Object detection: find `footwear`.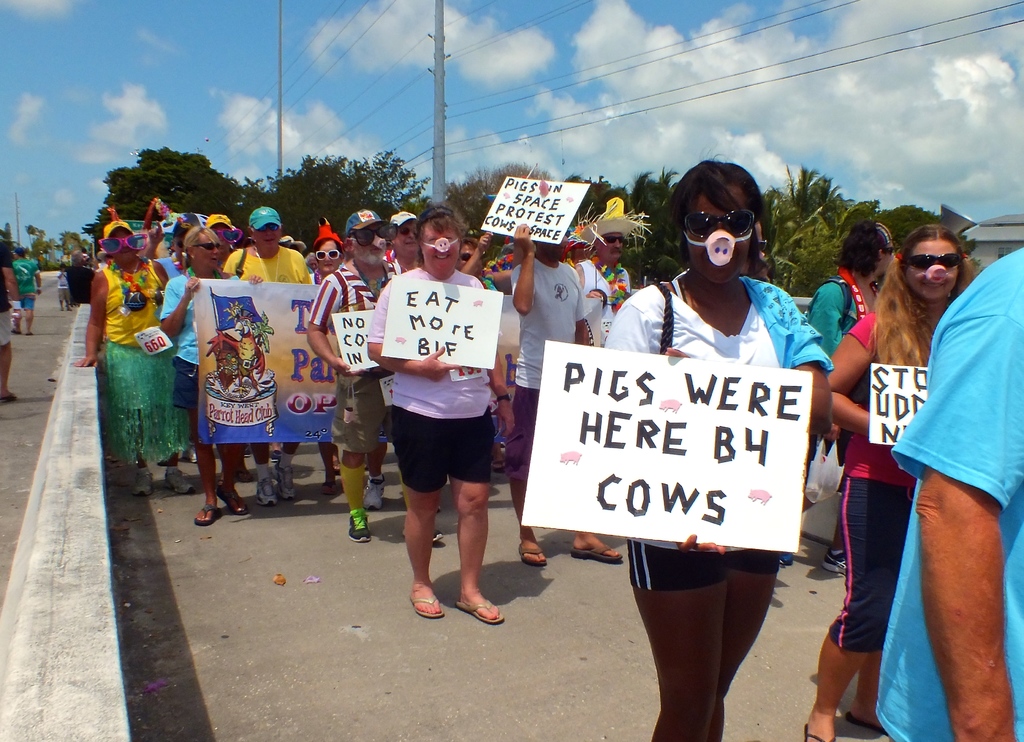
133 473 152 499.
